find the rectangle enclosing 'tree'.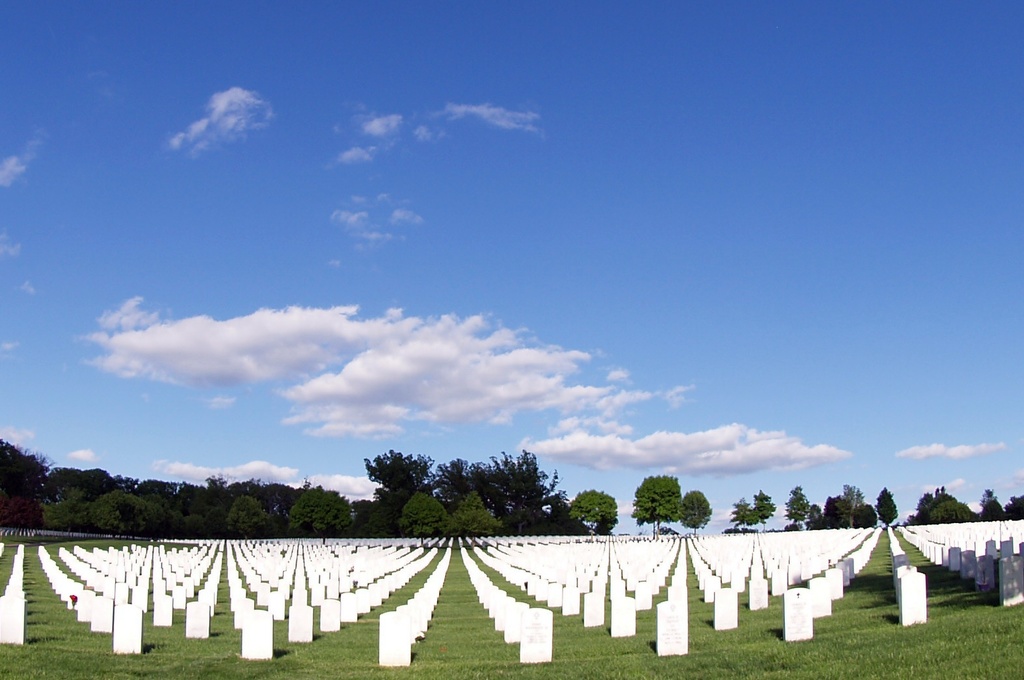
<bbox>38, 459, 115, 505</bbox>.
